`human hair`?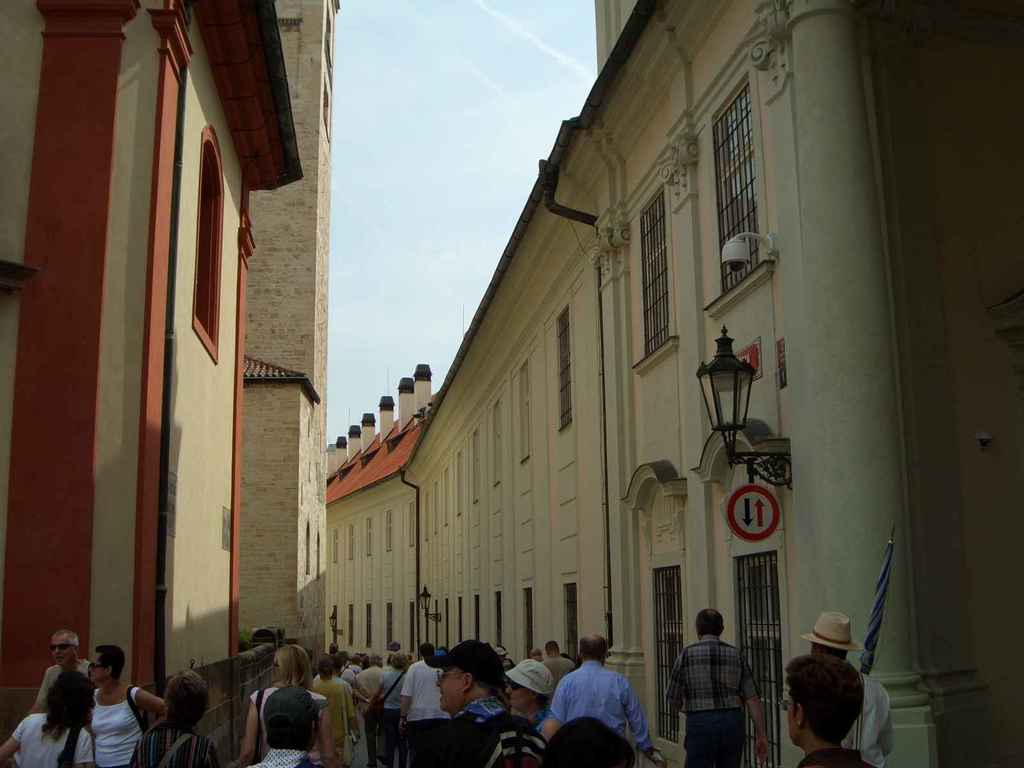
[341,650,349,663]
